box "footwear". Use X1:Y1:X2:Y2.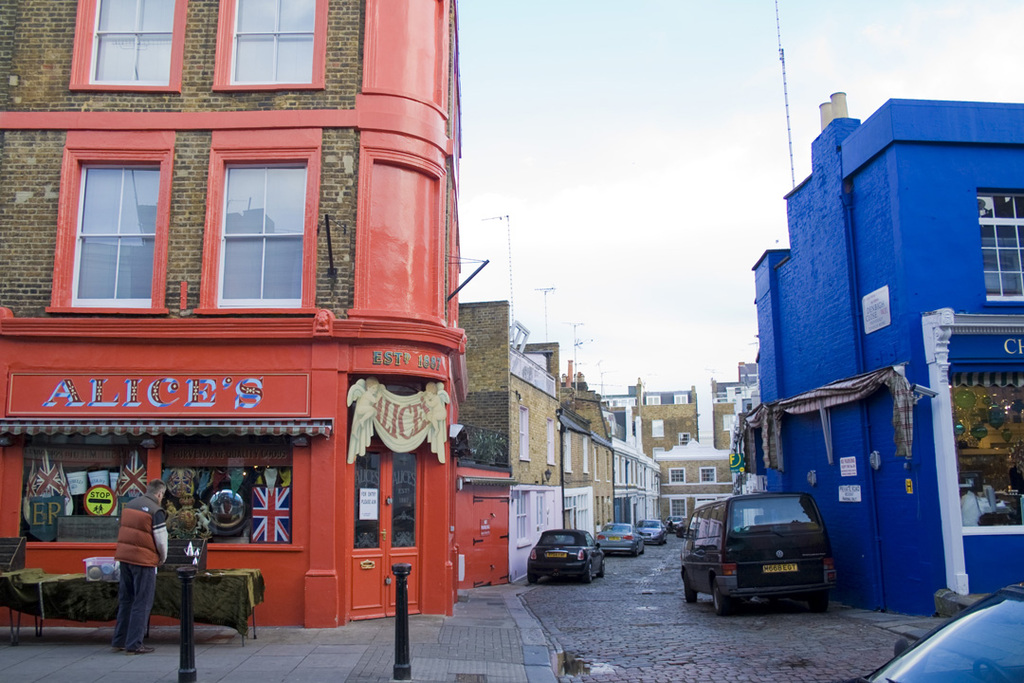
124:641:151:654.
